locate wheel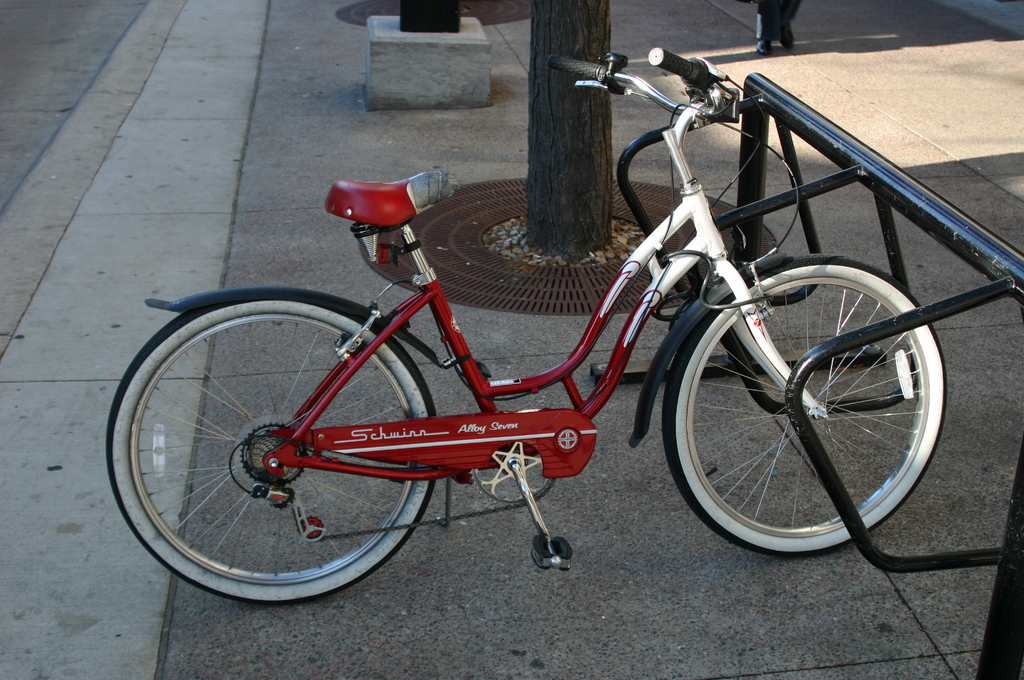
[left=104, top=296, right=438, bottom=606]
